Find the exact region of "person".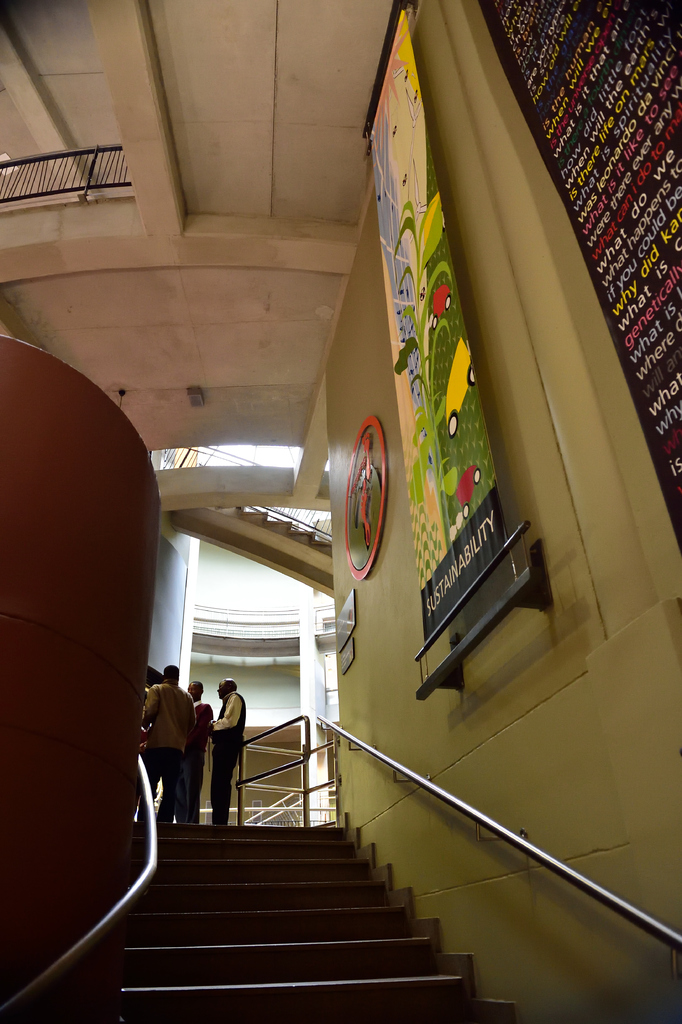
Exact region: <bbox>202, 669, 254, 825</bbox>.
